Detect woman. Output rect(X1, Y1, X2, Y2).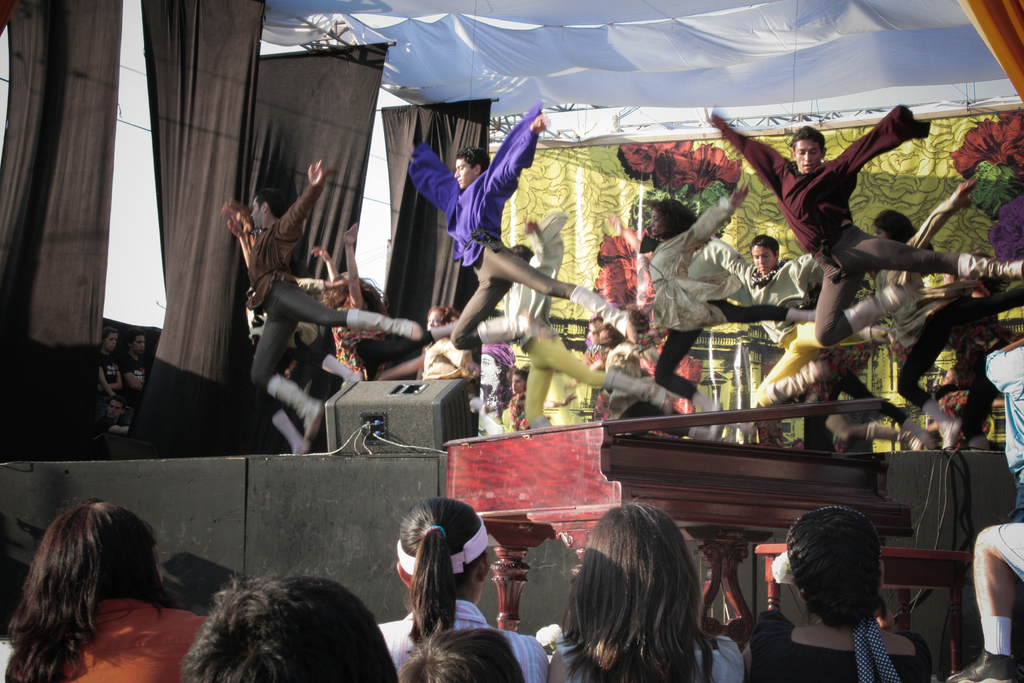
rect(740, 495, 929, 682).
